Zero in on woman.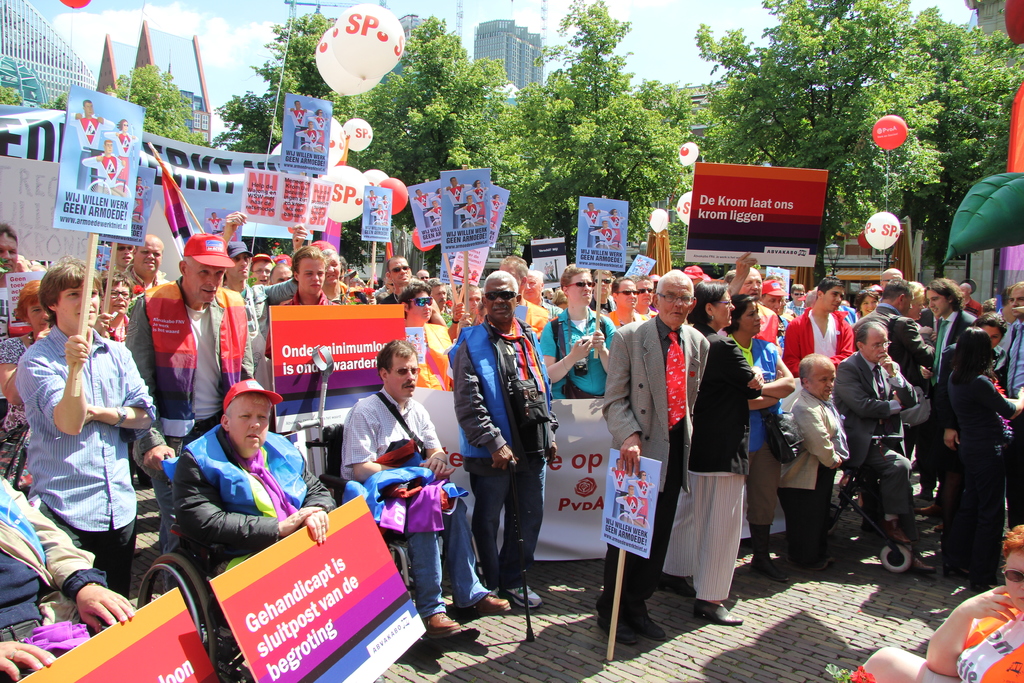
Zeroed in: [left=943, top=320, right=1023, bottom=593].
